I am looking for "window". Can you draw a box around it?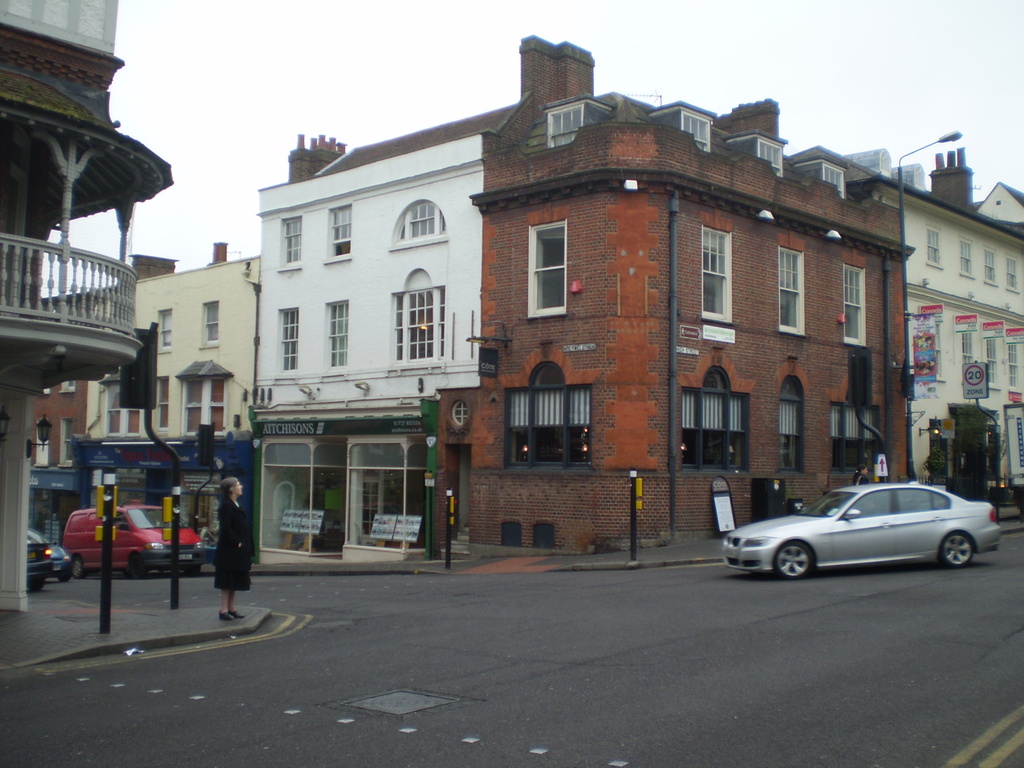
Sure, the bounding box is x1=201, y1=299, x2=222, y2=342.
